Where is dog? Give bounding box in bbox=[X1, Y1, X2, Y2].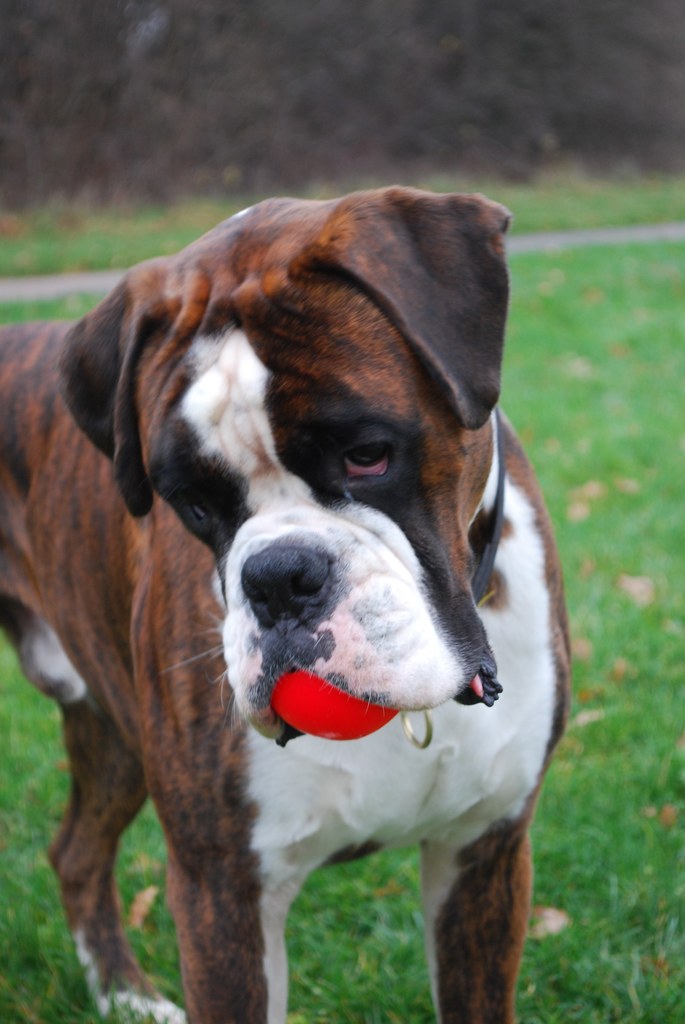
bbox=[0, 182, 572, 1023].
